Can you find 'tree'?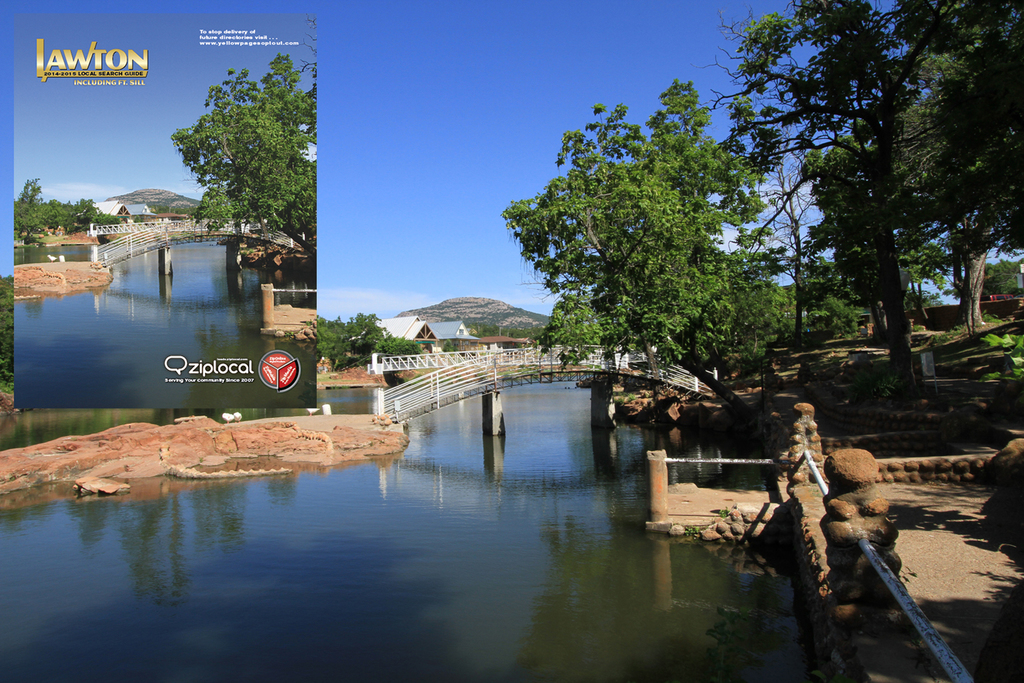
Yes, bounding box: box=[865, 0, 1023, 337].
